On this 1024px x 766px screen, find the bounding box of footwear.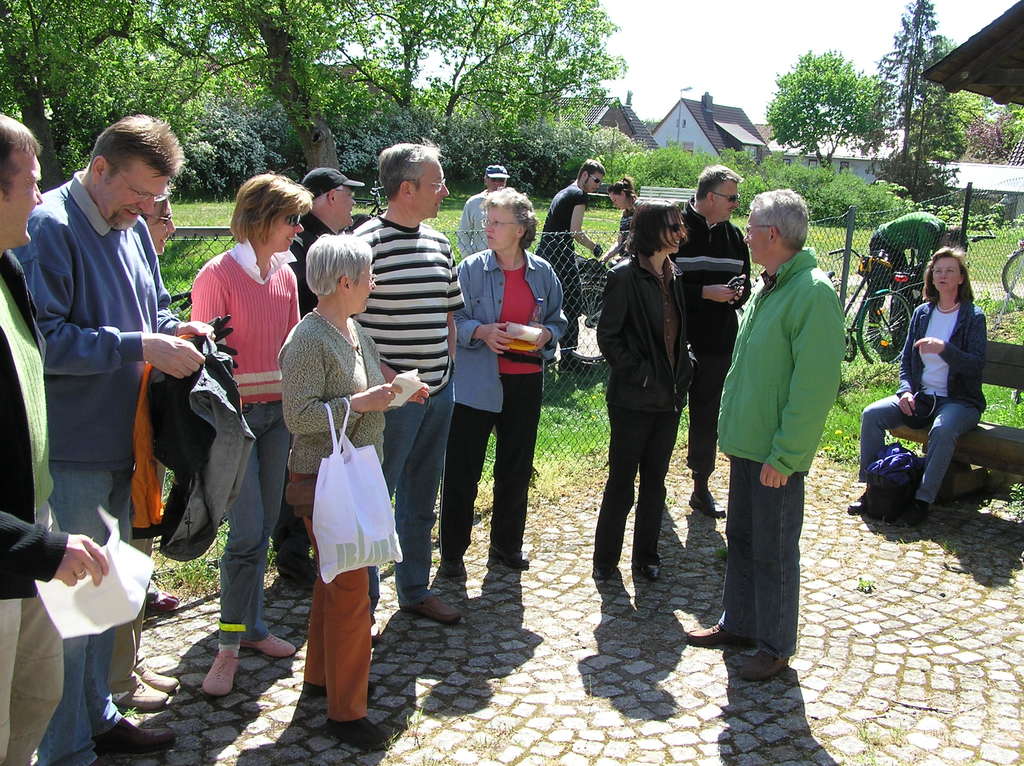
Bounding box: bbox=(489, 549, 531, 570).
